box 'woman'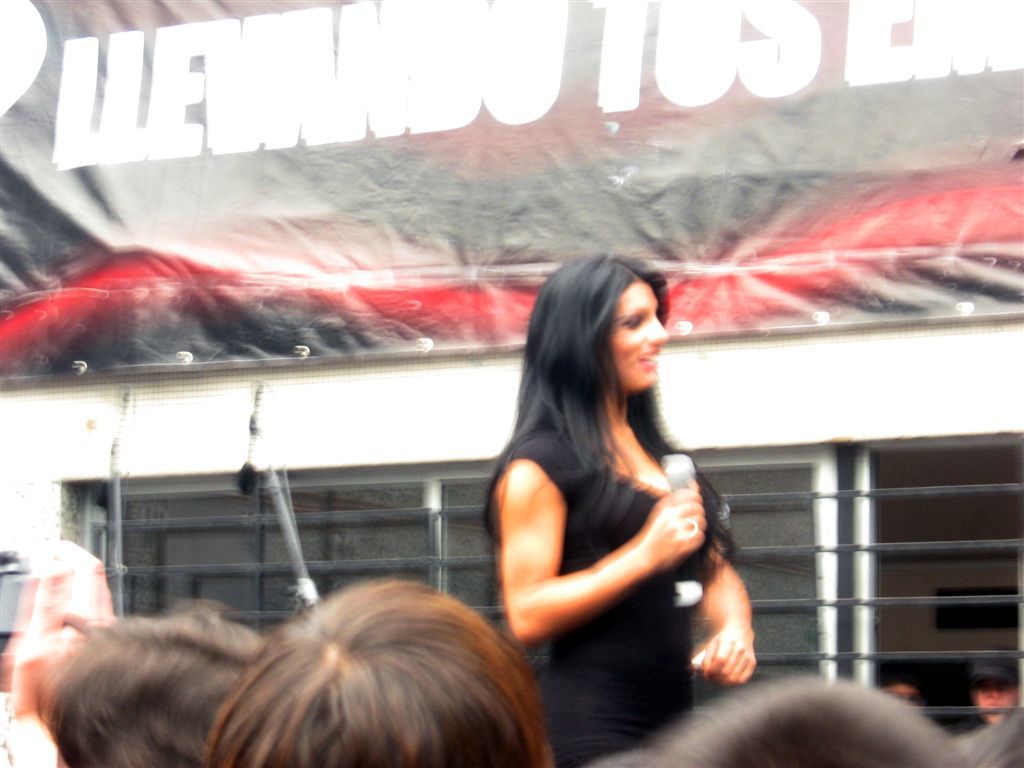
[left=487, top=250, right=762, bottom=767]
